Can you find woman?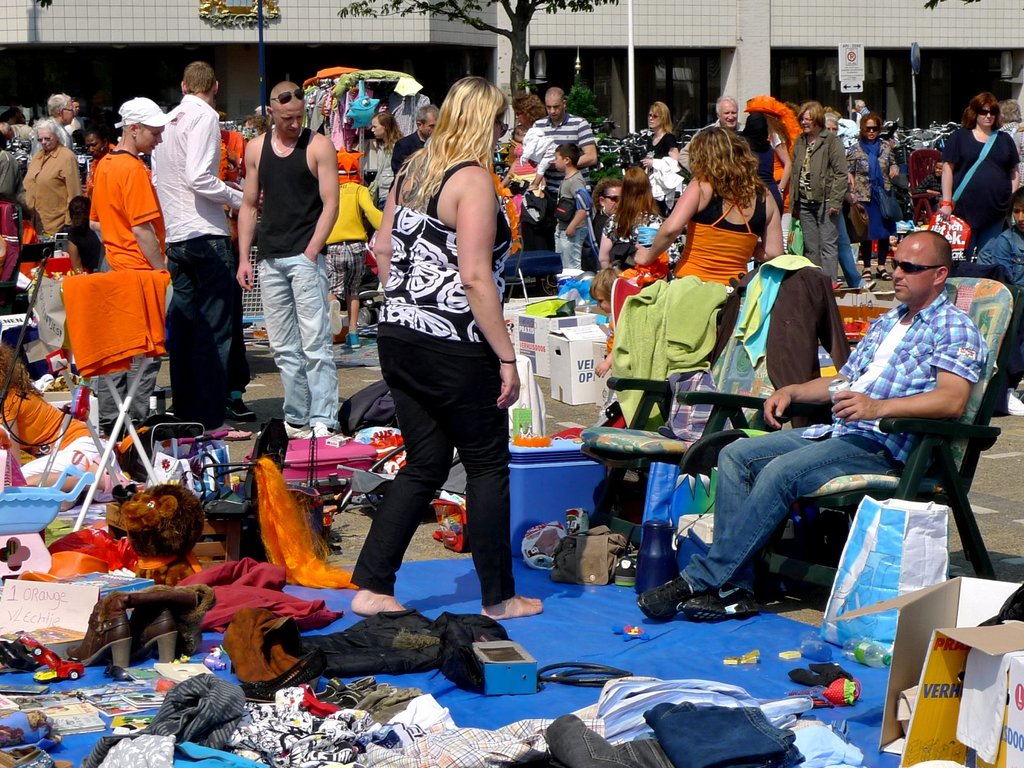
Yes, bounding box: detection(349, 62, 528, 627).
